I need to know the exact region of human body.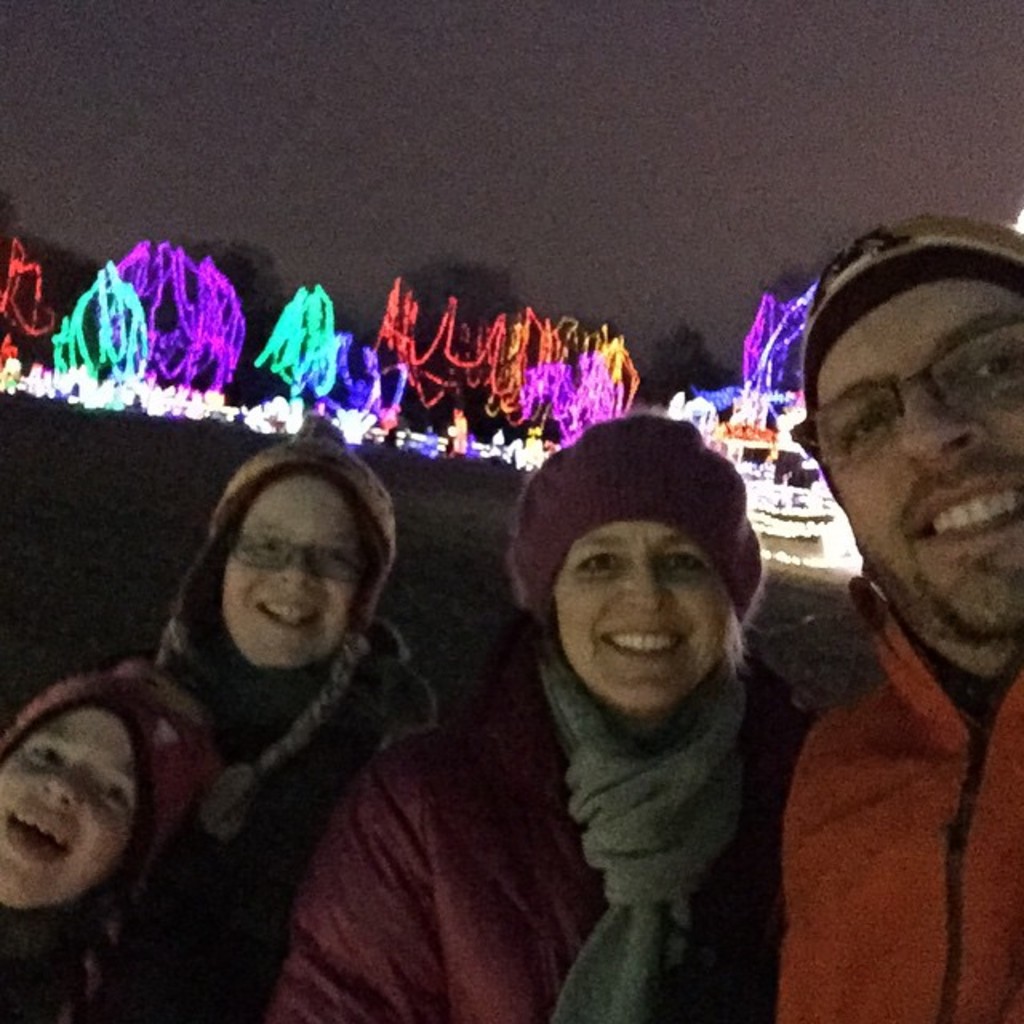
Region: [0, 674, 206, 1022].
